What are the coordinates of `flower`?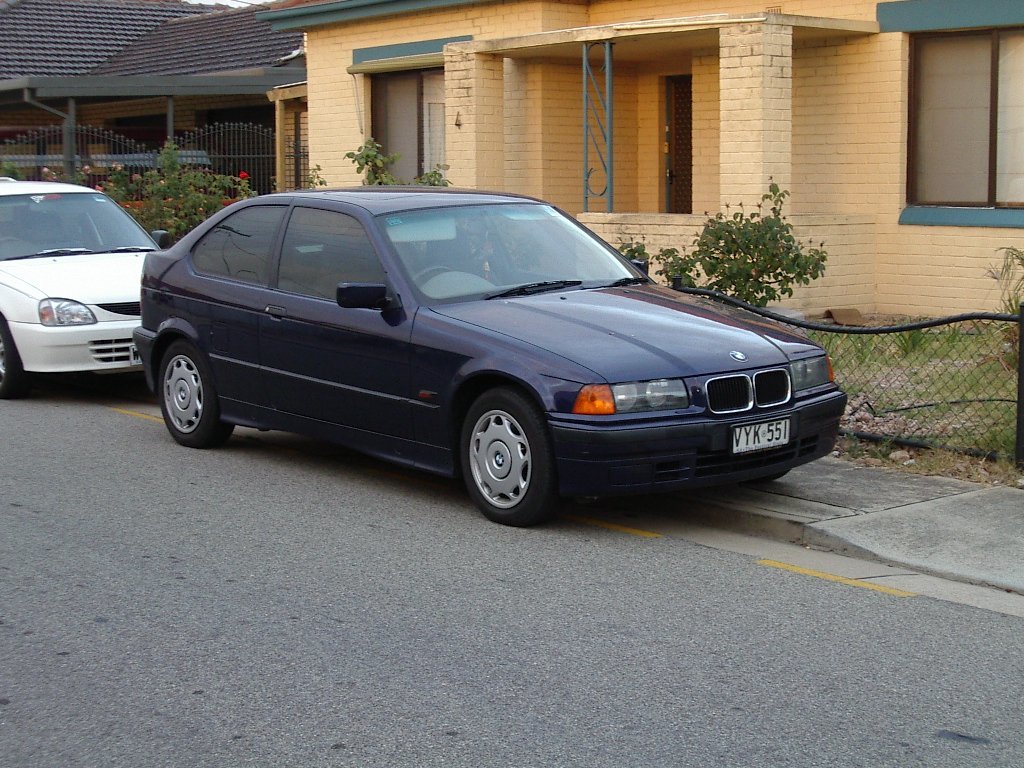
38:167:52:175.
